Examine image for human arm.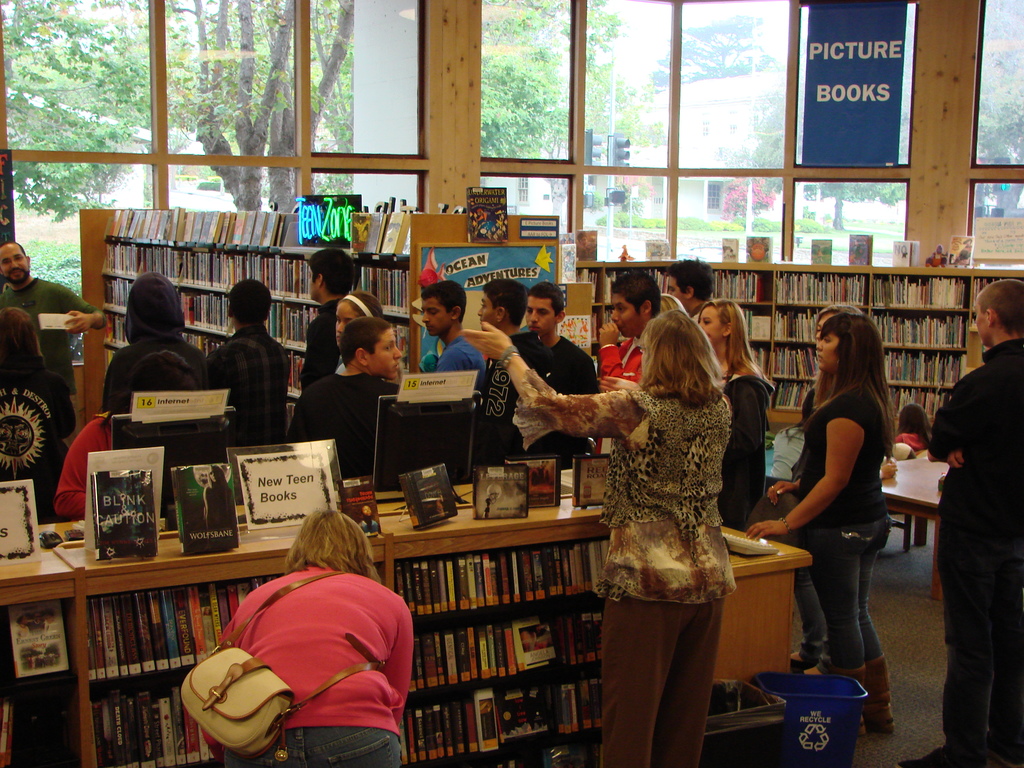
Examination result: crop(63, 284, 108, 338).
